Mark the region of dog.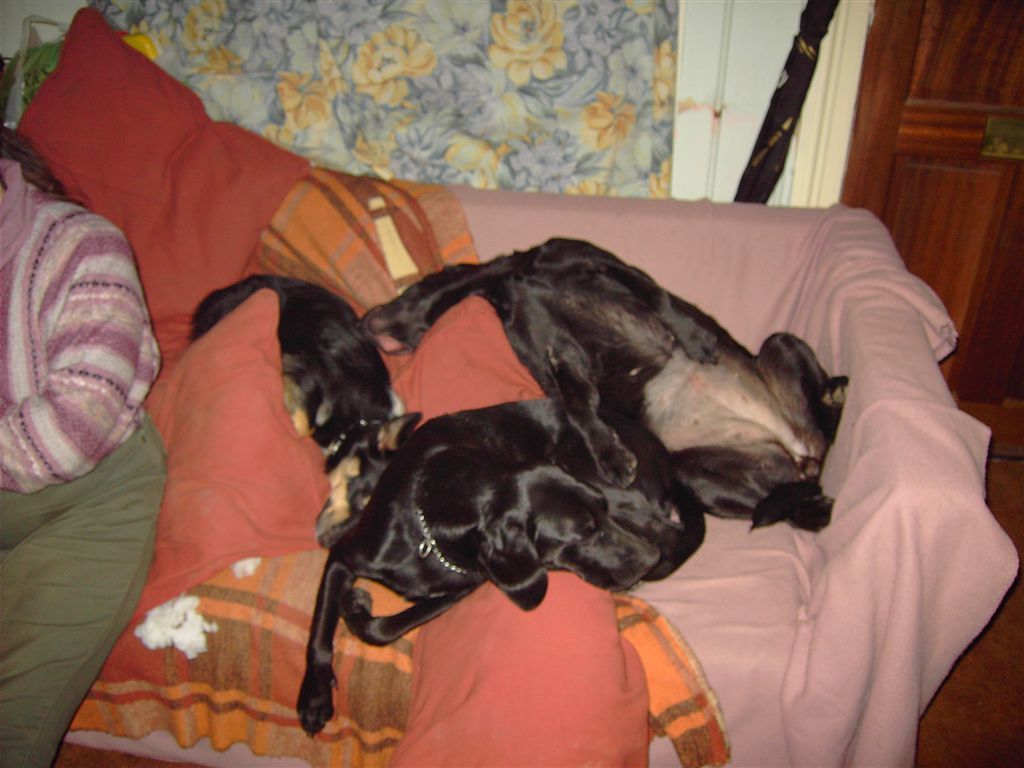
Region: <bbox>290, 396, 702, 738</bbox>.
